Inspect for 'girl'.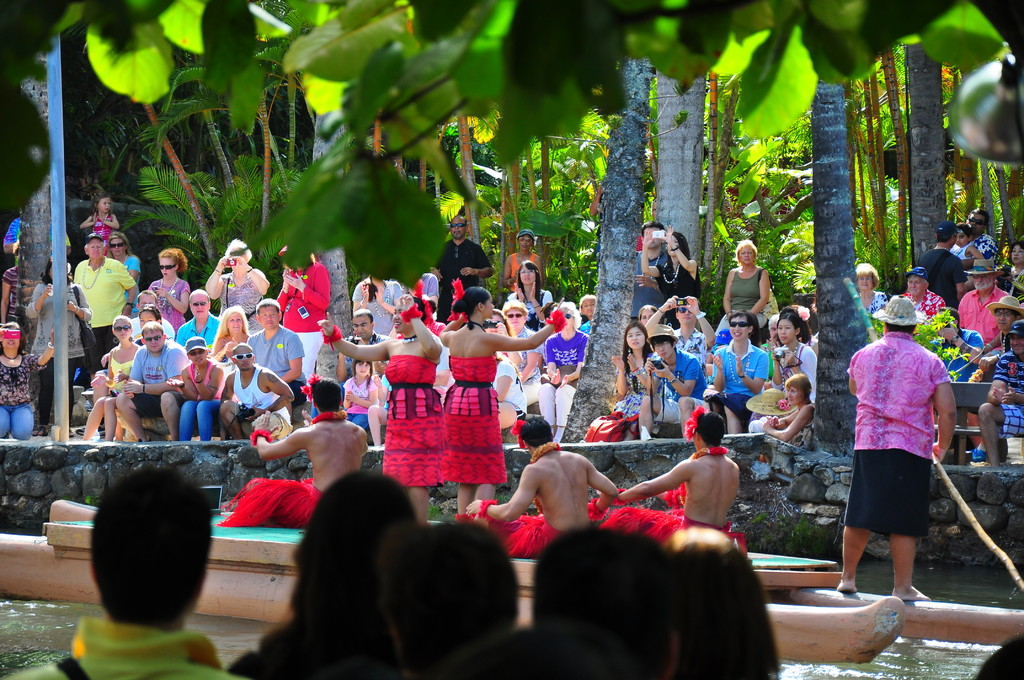
Inspection: [x1=343, y1=357, x2=382, y2=435].
